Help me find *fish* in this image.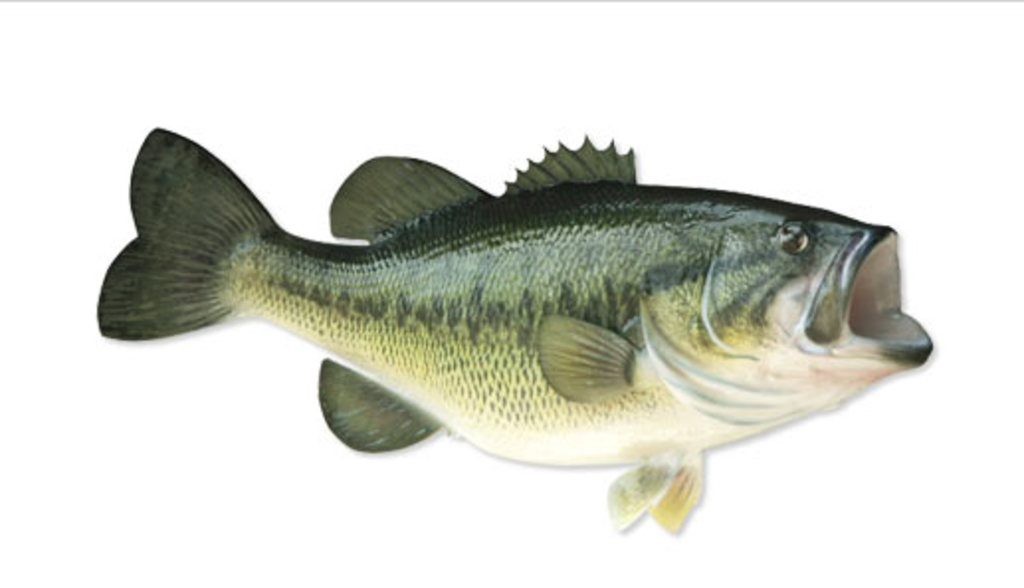
Found it: (left=93, top=121, right=935, bottom=533).
